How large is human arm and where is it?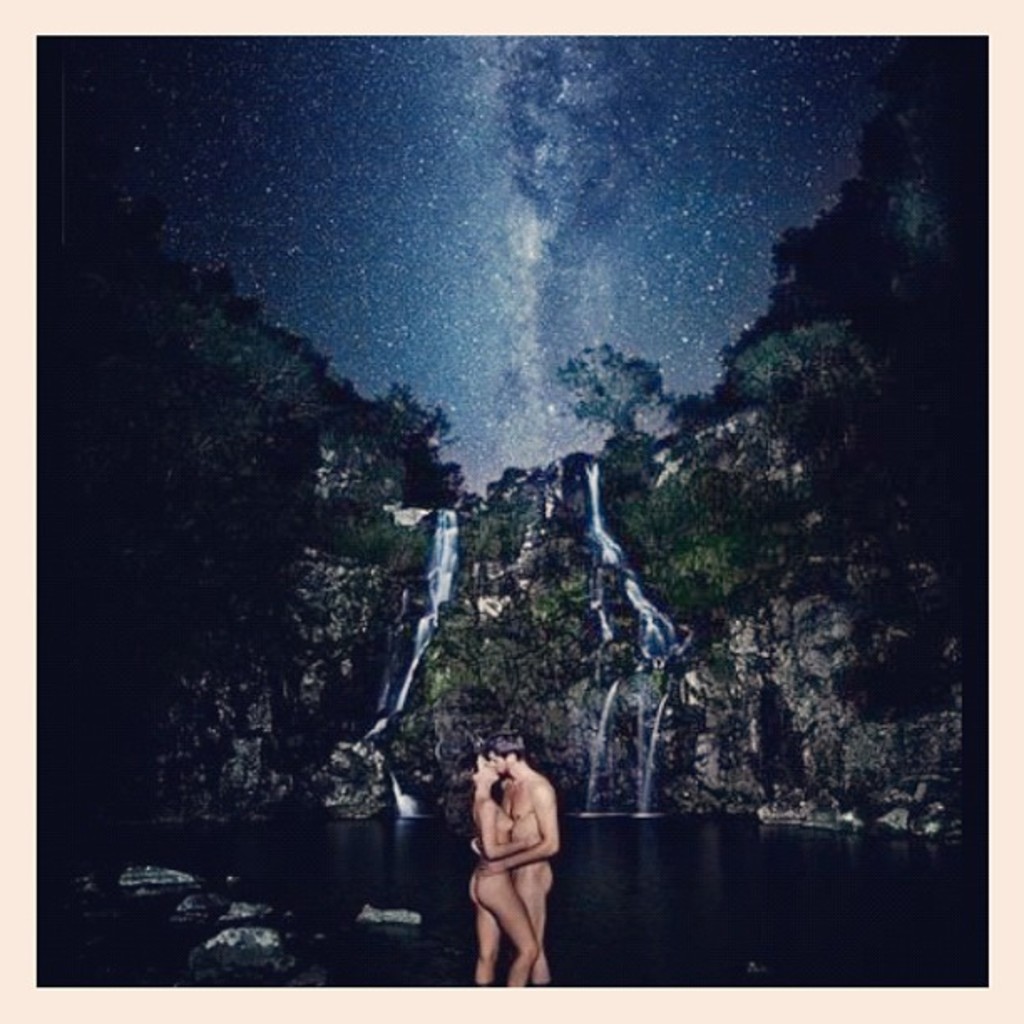
Bounding box: box=[465, 800, 482, 870].
